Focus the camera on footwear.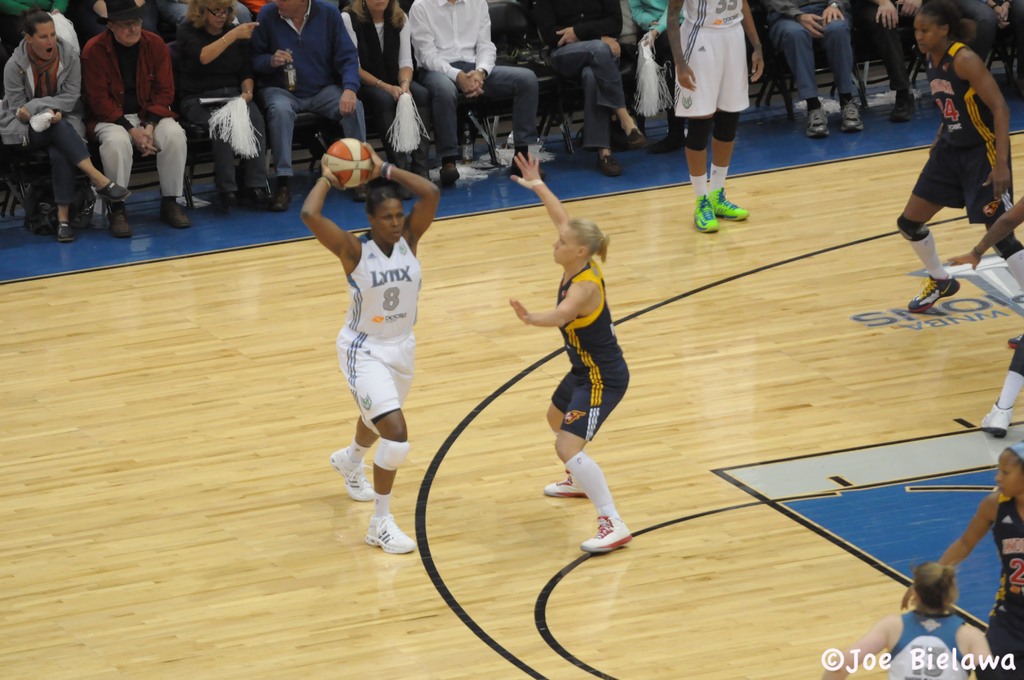
Focus region: Rect(434, 159, 460, 183).
